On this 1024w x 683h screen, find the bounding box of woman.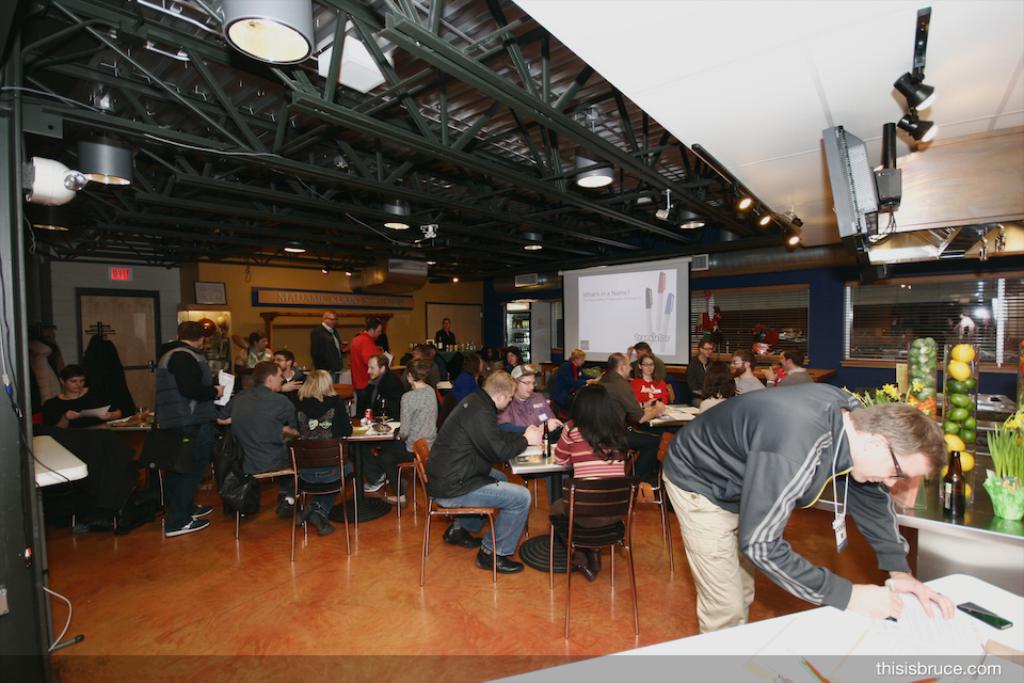
Bounding box: pyautogui.locateOnScreen(377, 361, 438, 503).
